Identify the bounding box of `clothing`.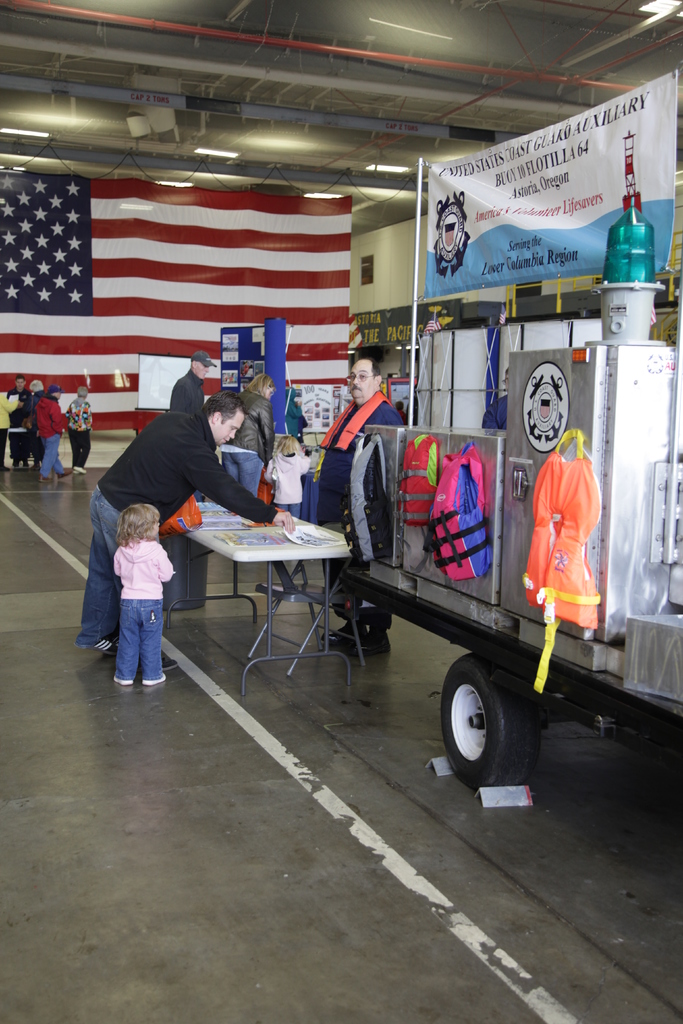
x1=64, y1=404, x2=90, y2=470.
